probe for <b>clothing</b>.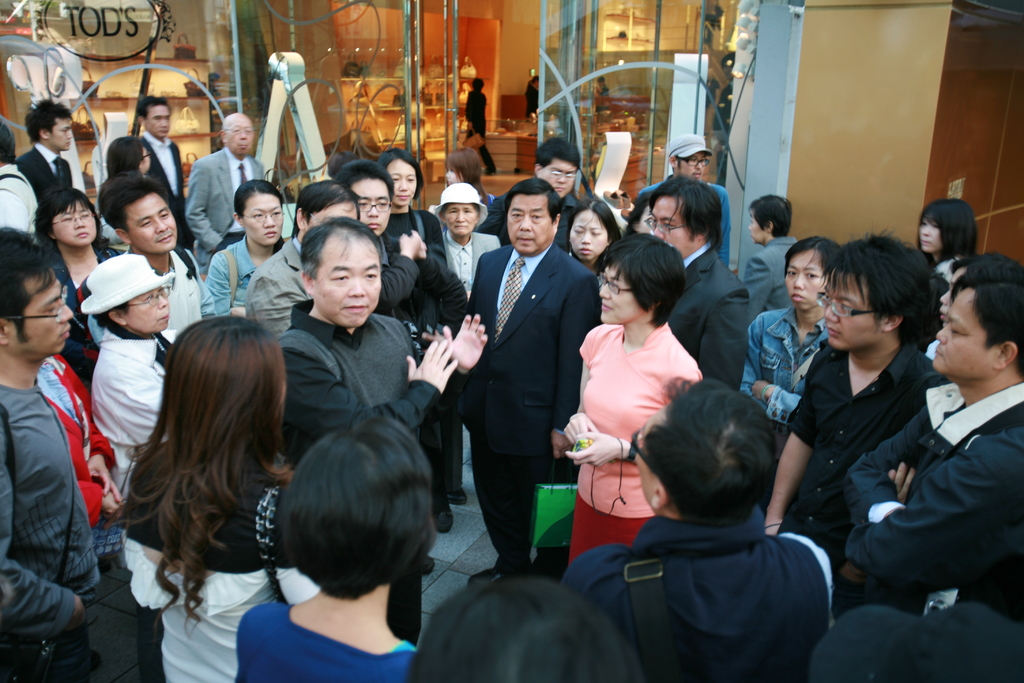
Probe result: 740/236/800/326.
